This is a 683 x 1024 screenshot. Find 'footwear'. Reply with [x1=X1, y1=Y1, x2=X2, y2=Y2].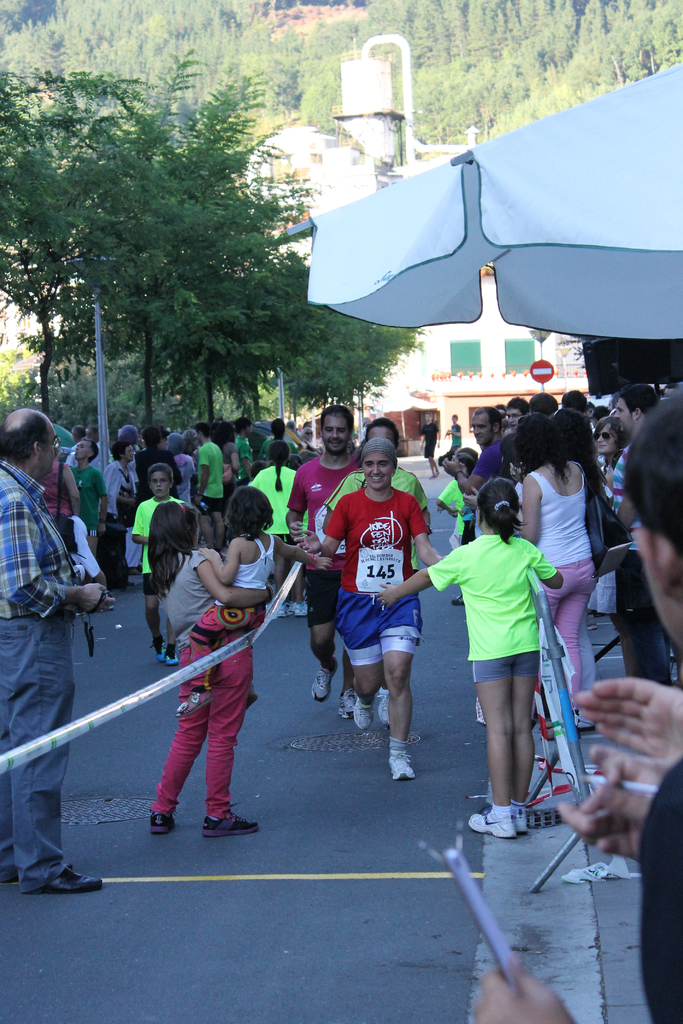
[x1=155, y1=815, x2=180, y2=833].
